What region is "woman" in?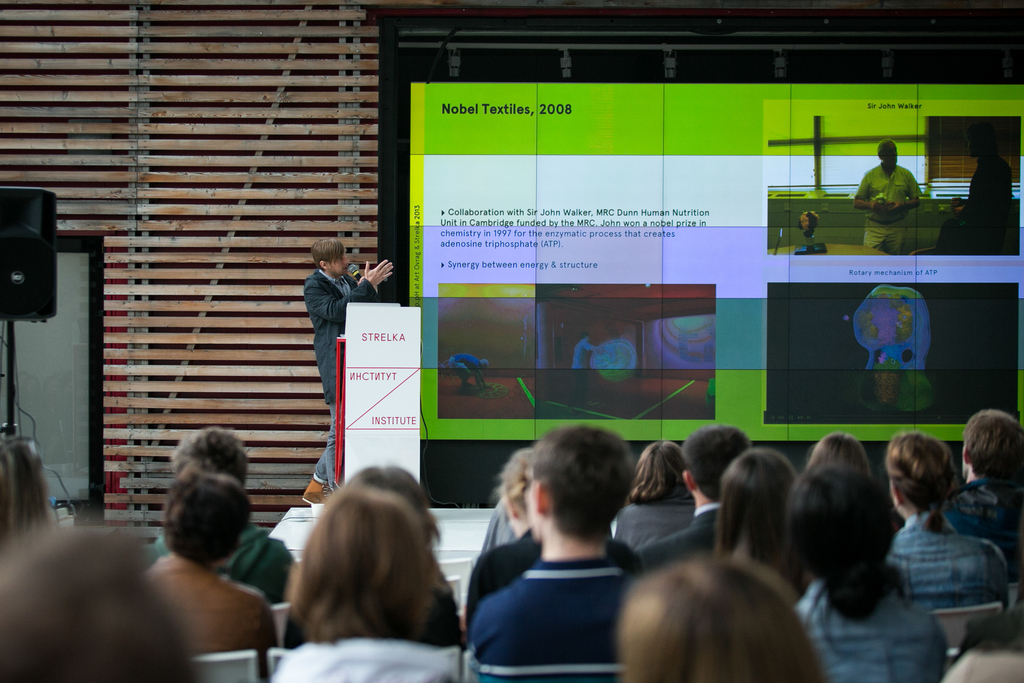
{"left": 608, "top": 438, "right": 685, "bottom": 554}.
